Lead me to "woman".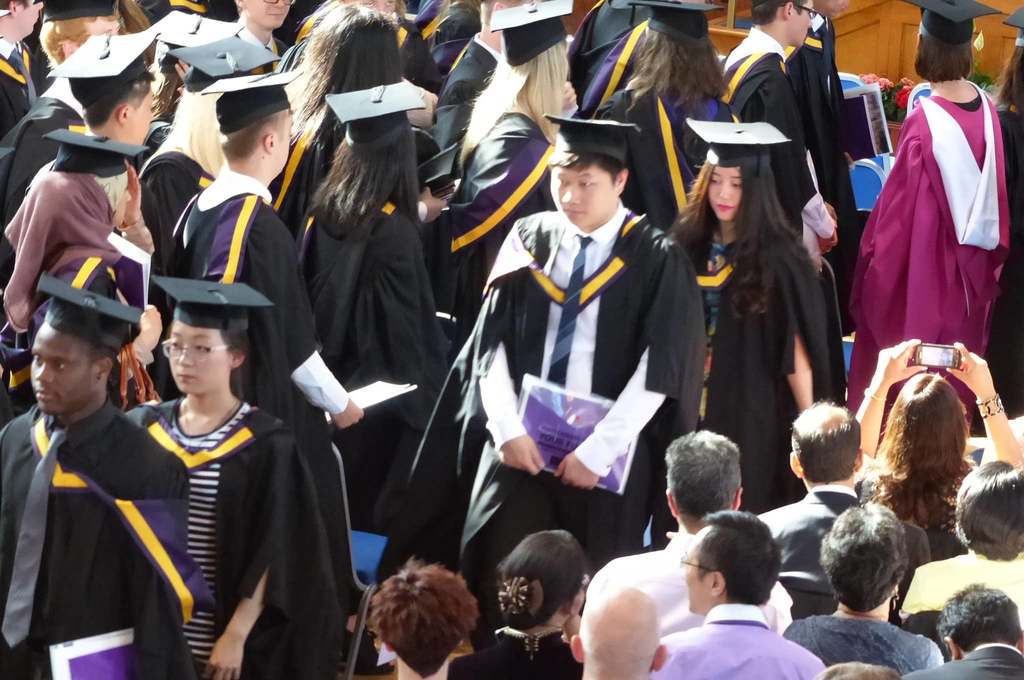
Lead to x1=658, y1=110, x2=846, y2=509.
